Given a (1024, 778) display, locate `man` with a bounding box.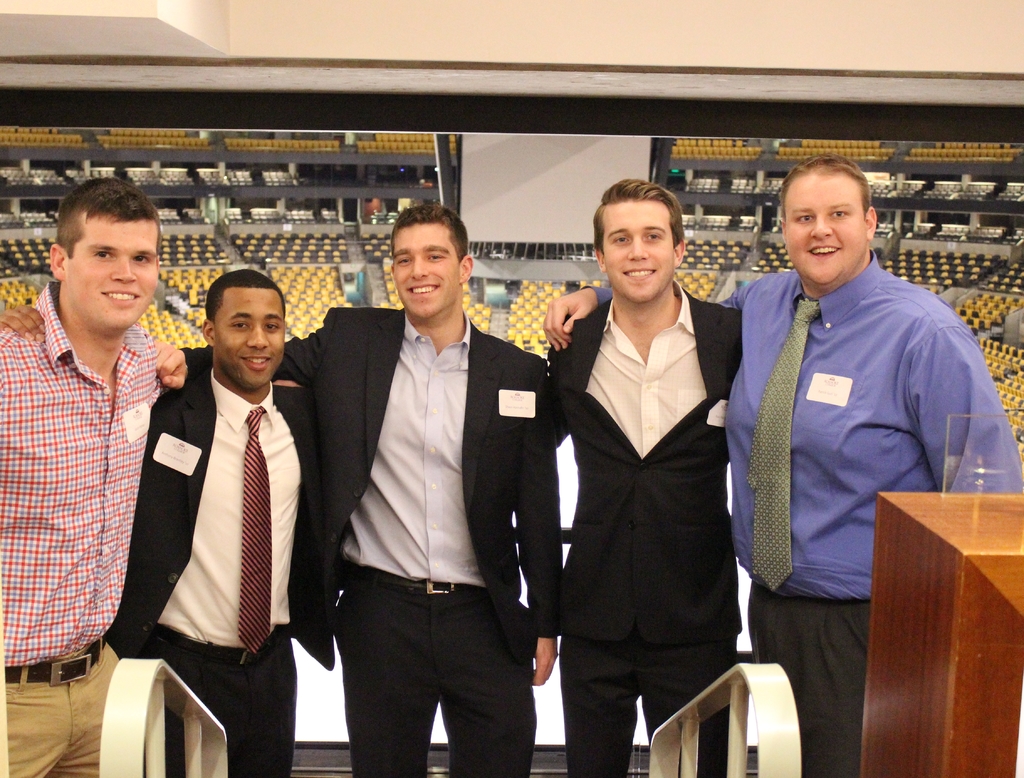
Located: {"left": 149, "top": 203, "right": 566, "bottom": 777}.
